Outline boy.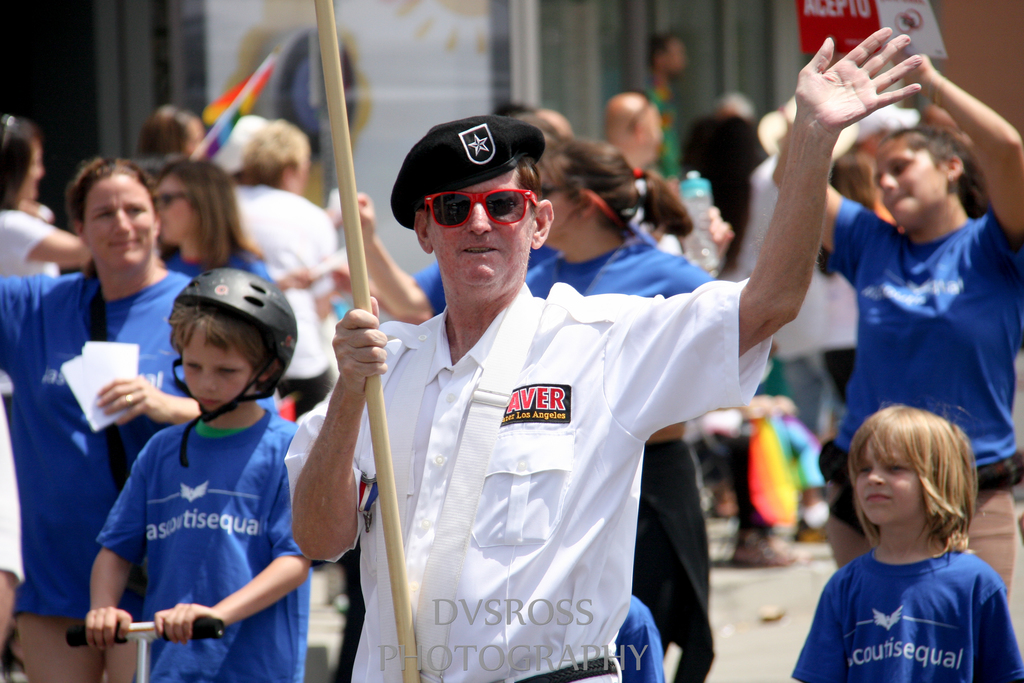
Outline: <bbox>791, 409, 1023, 682</bbox>.
